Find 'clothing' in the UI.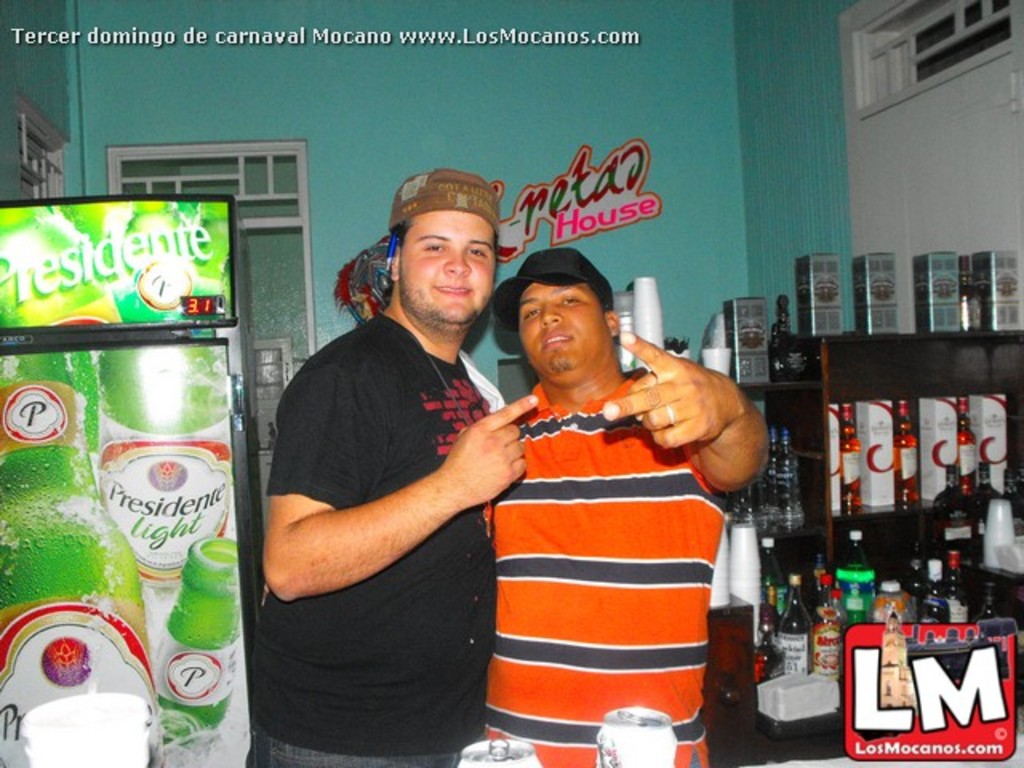
UI element at crop(246, 728, 490, 766).
